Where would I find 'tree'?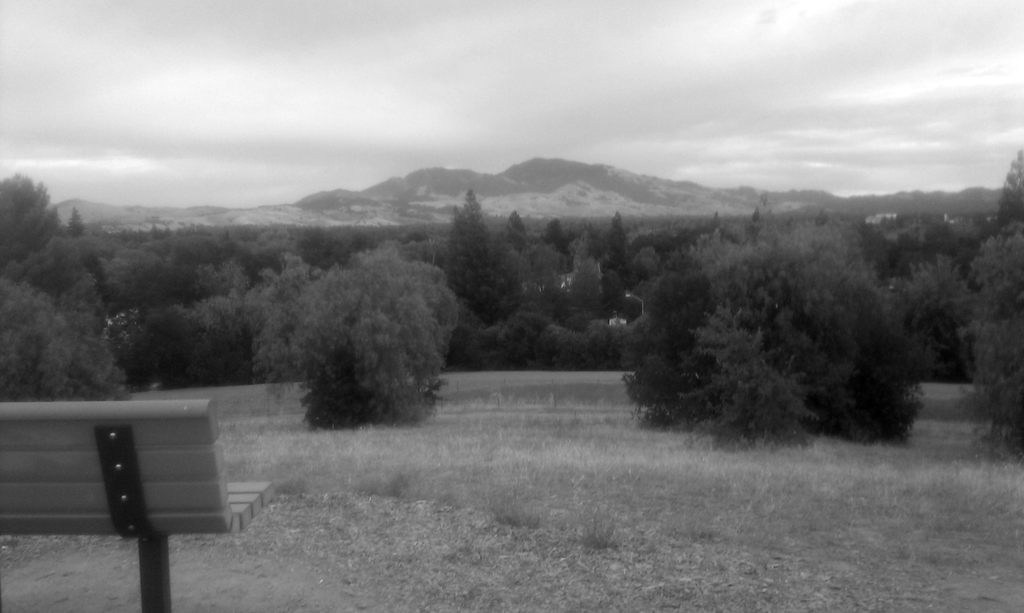
At (975,141,1023,449).
